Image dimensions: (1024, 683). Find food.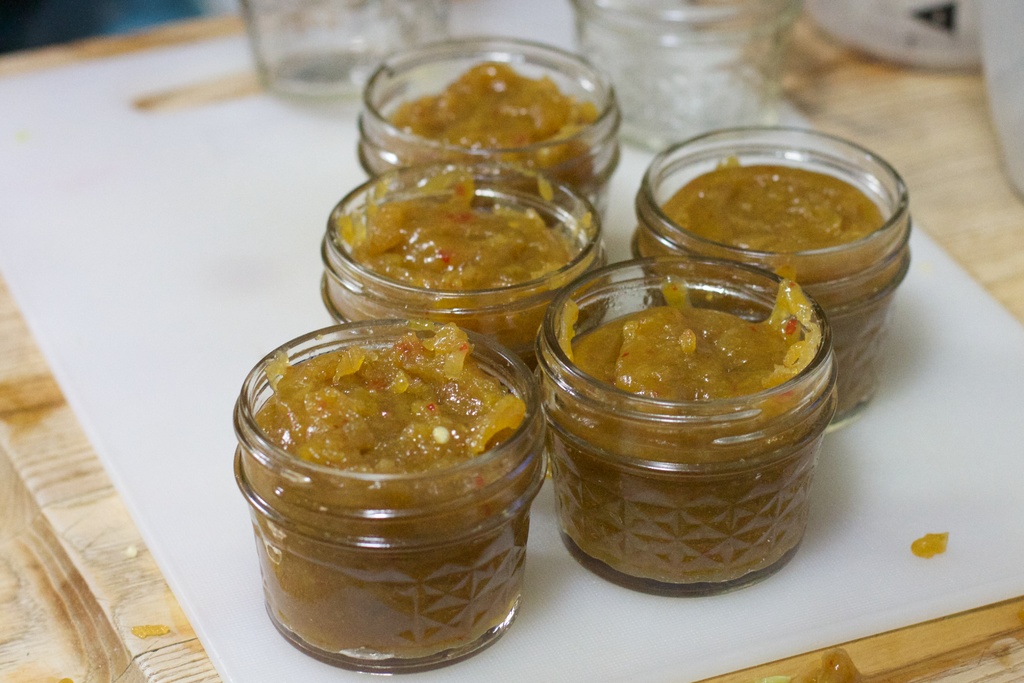
crop(376, 54, 599, 188).
